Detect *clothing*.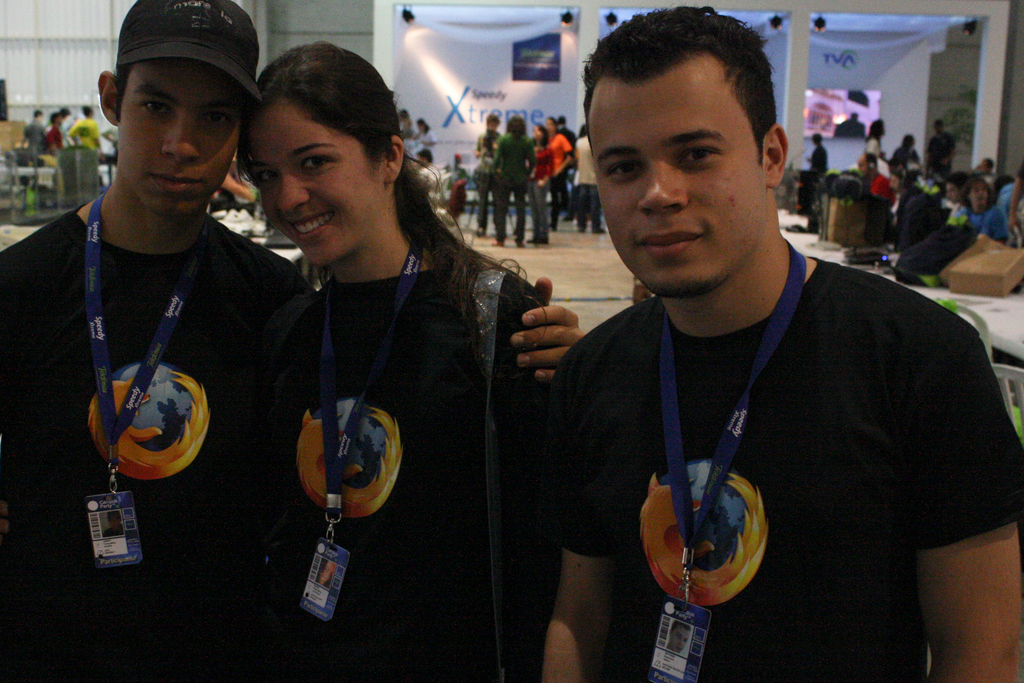
Detected at select_region(445, 164, 468, 199).
